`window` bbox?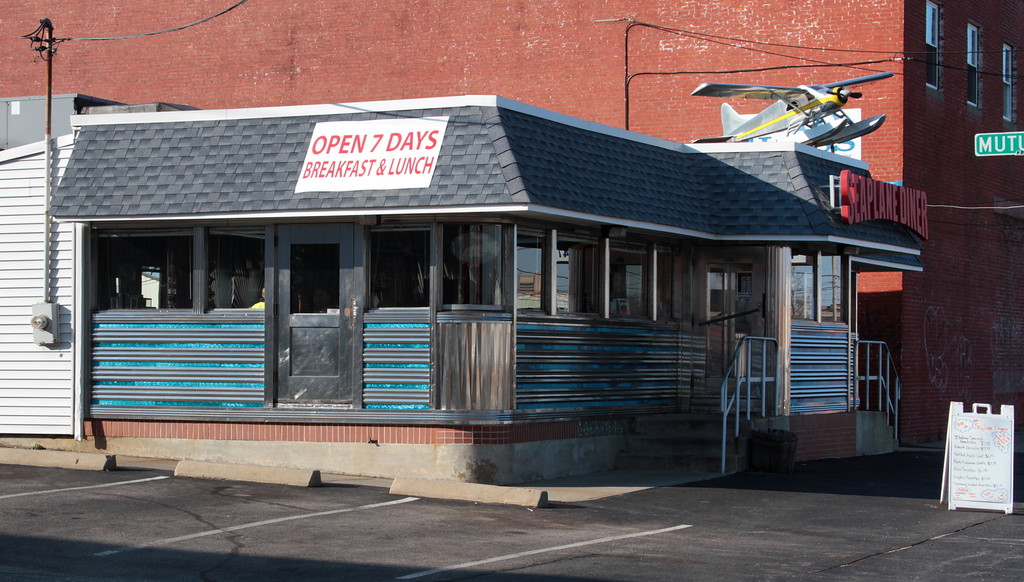
locate(919, 2, 938, 85)
